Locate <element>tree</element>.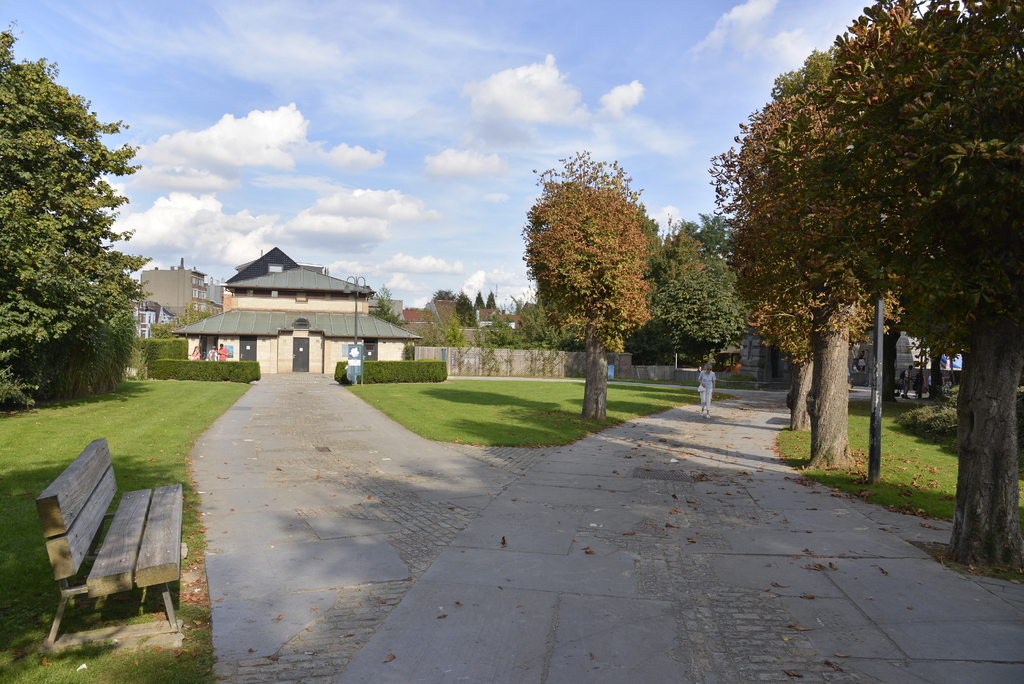
Bounding box: pyautogui.locateOnScreen(372, 286, 412, 329).
